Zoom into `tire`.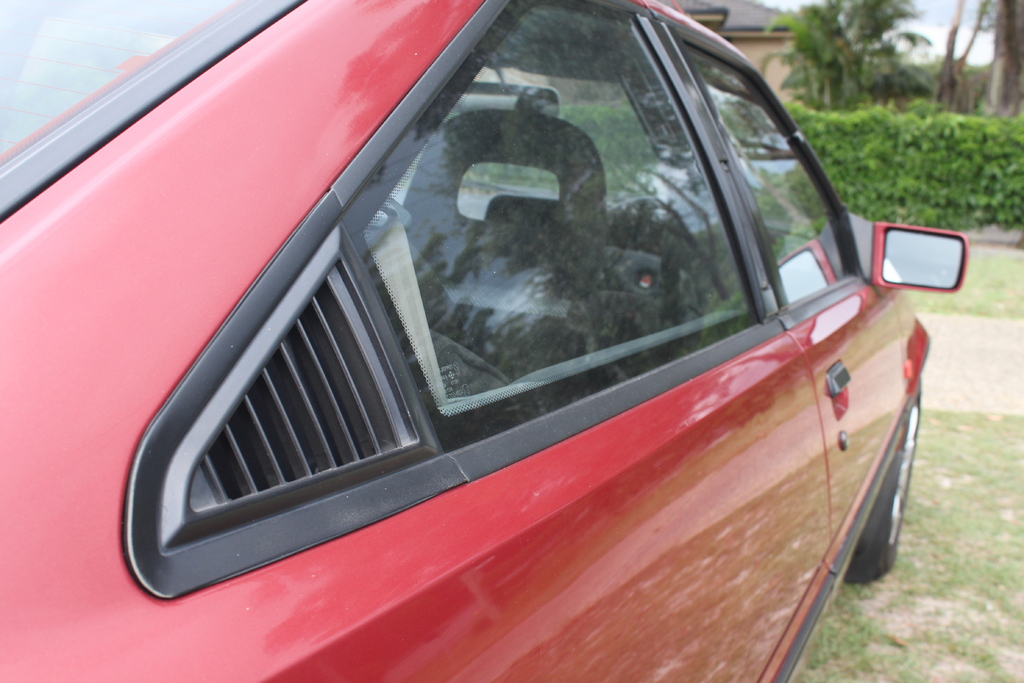
Zoom target: BBox(850, 385, 923, 582).
